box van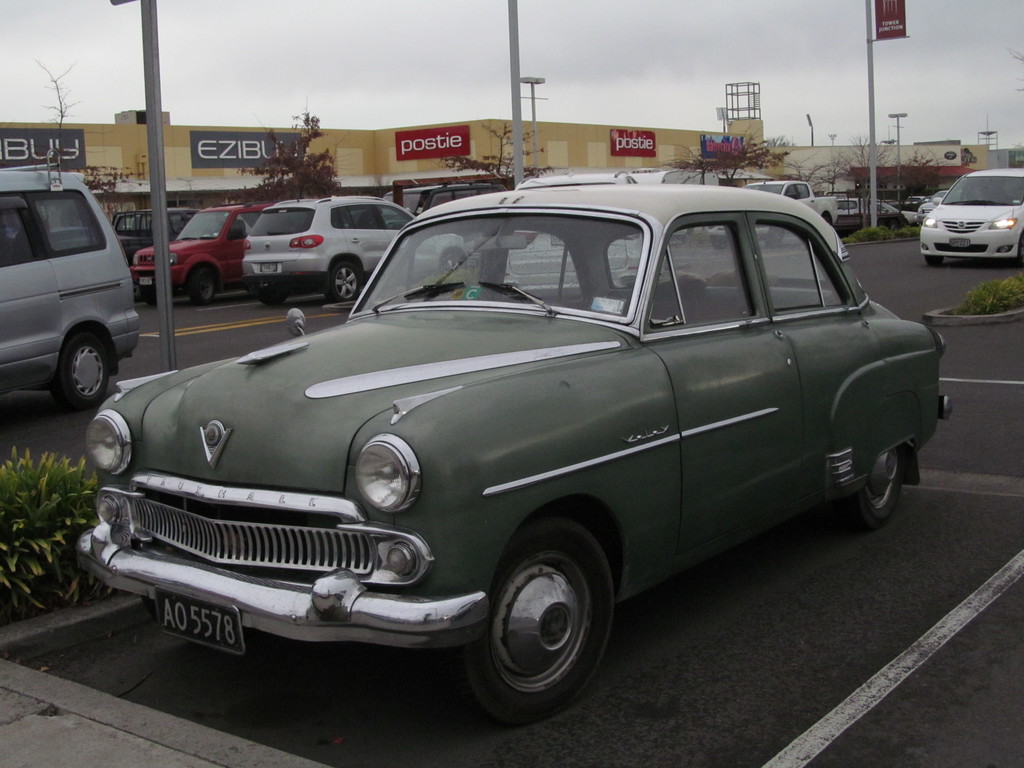
bbox=[0, 164, 146, 412]
